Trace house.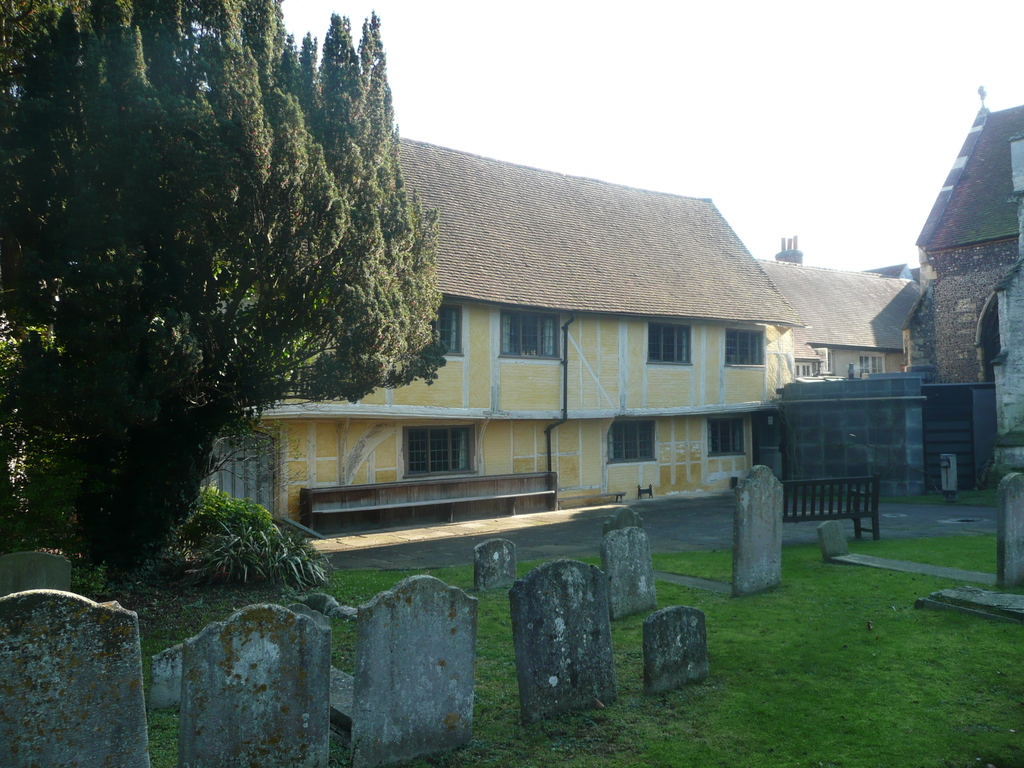
Traced to region(915, 81, 1023, 497).
